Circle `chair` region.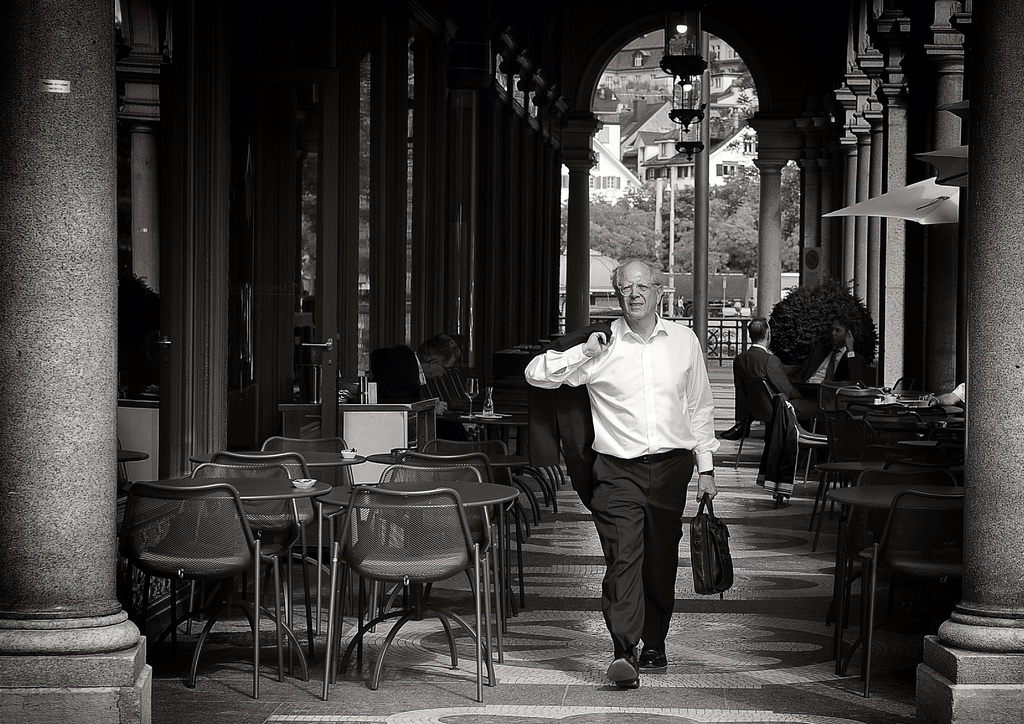
Region: BBox(115, 485, 287, 703).
